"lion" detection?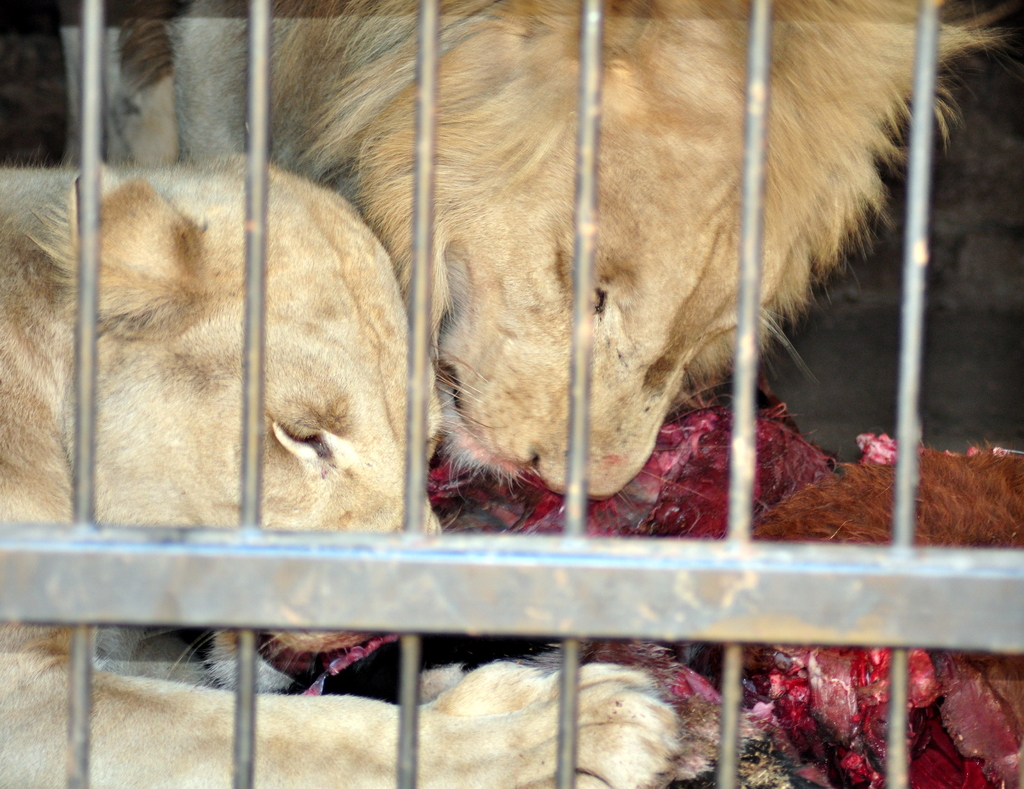
(50, 0, 1016, 492)
